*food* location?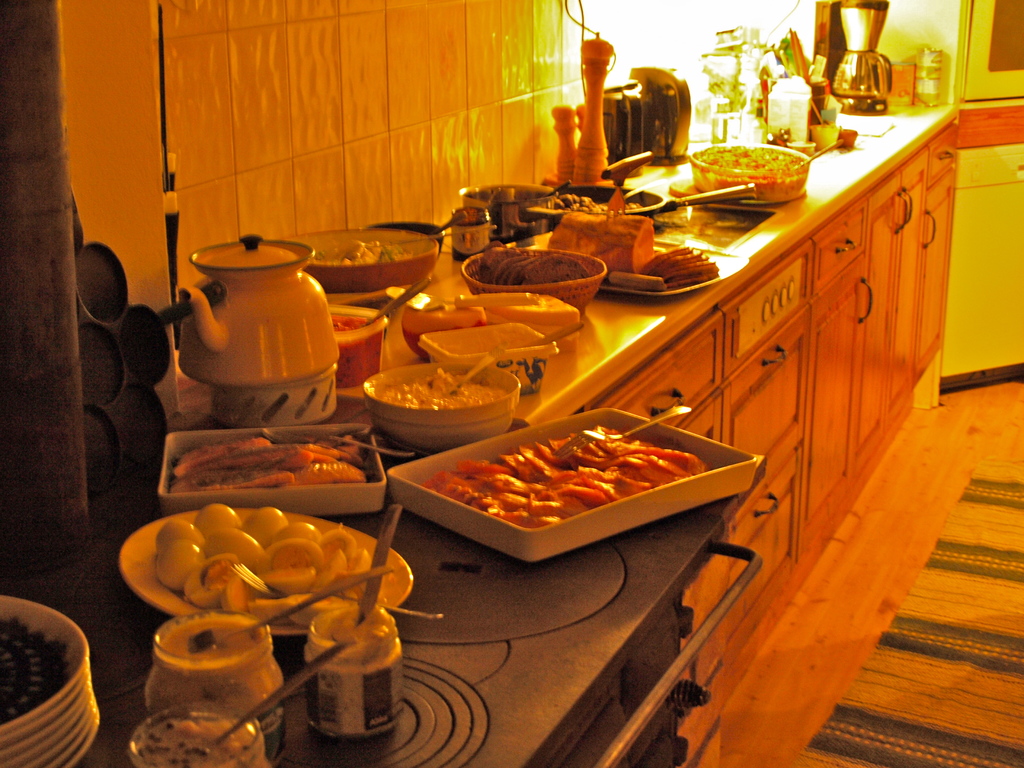
(330, 313, 369, 330)
